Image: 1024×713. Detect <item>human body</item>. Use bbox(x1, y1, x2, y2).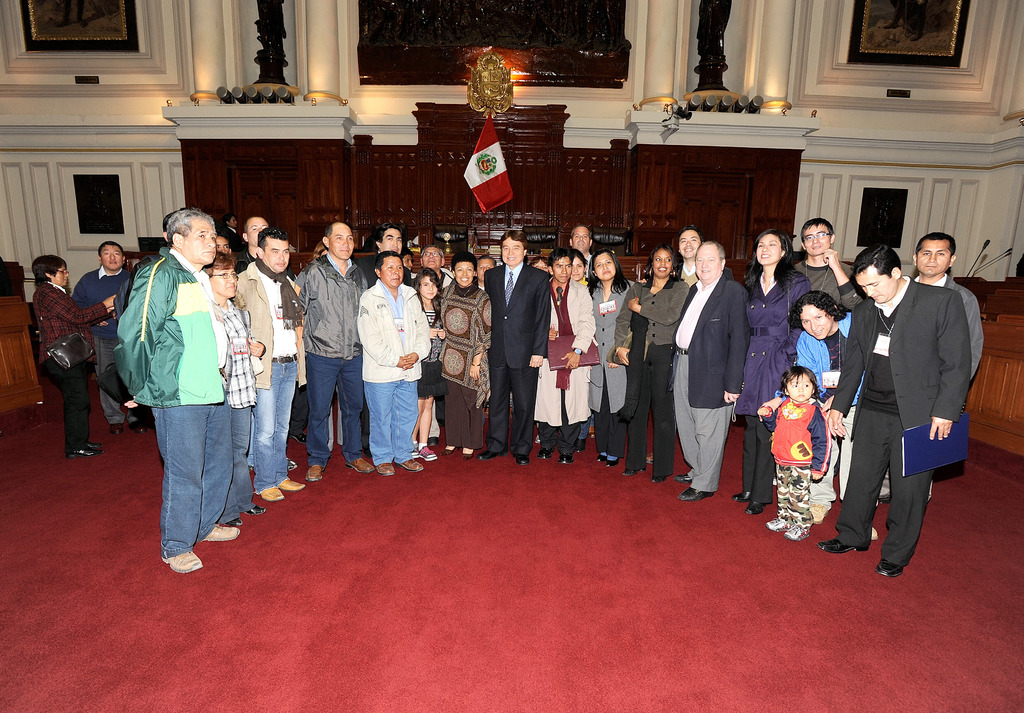
bbox(218, 227, 244, 262).
